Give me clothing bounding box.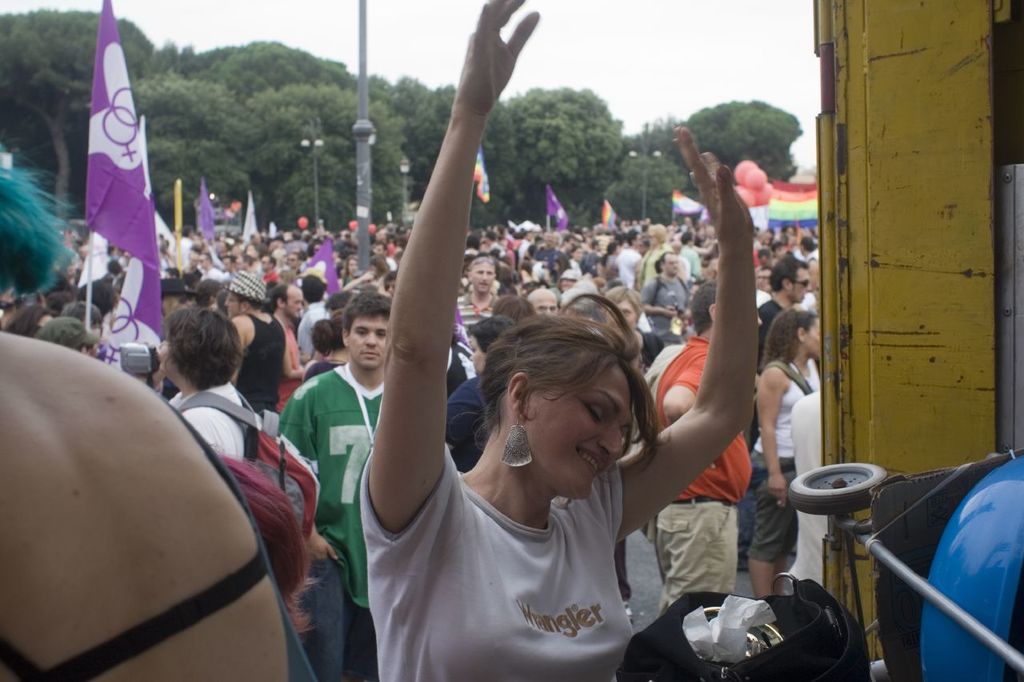
[x1=655, y1=334, x2=752, y2=621].
